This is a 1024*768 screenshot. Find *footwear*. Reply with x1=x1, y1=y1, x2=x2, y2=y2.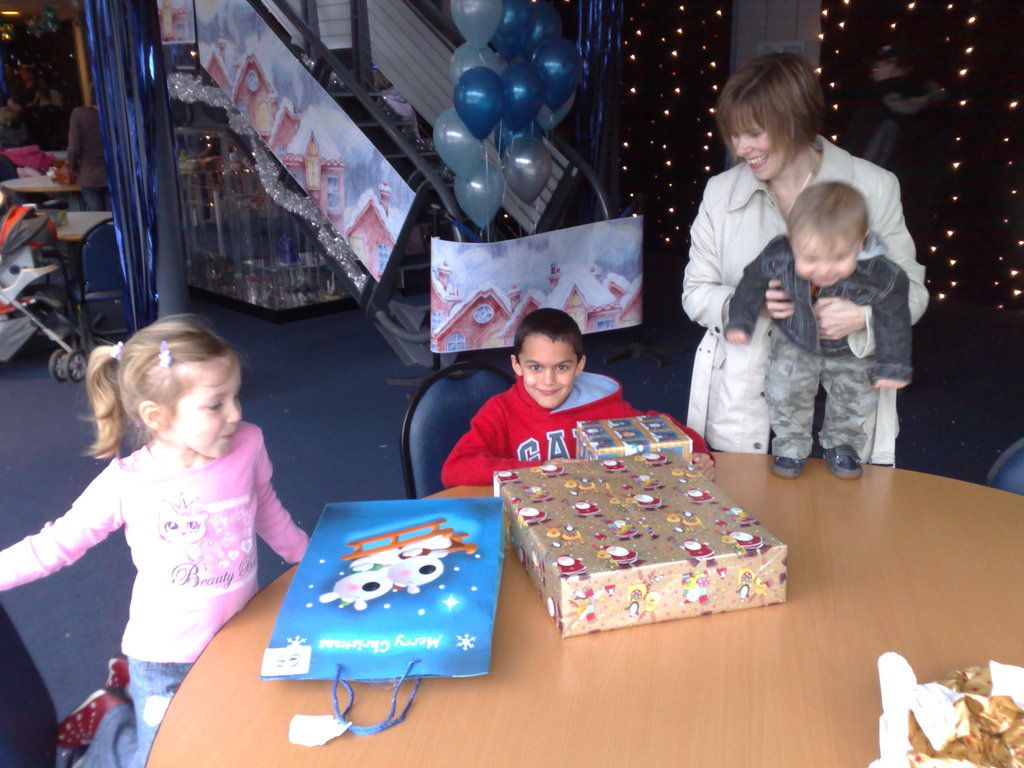
x1=769, y1=455, x2=810, y2=483.
